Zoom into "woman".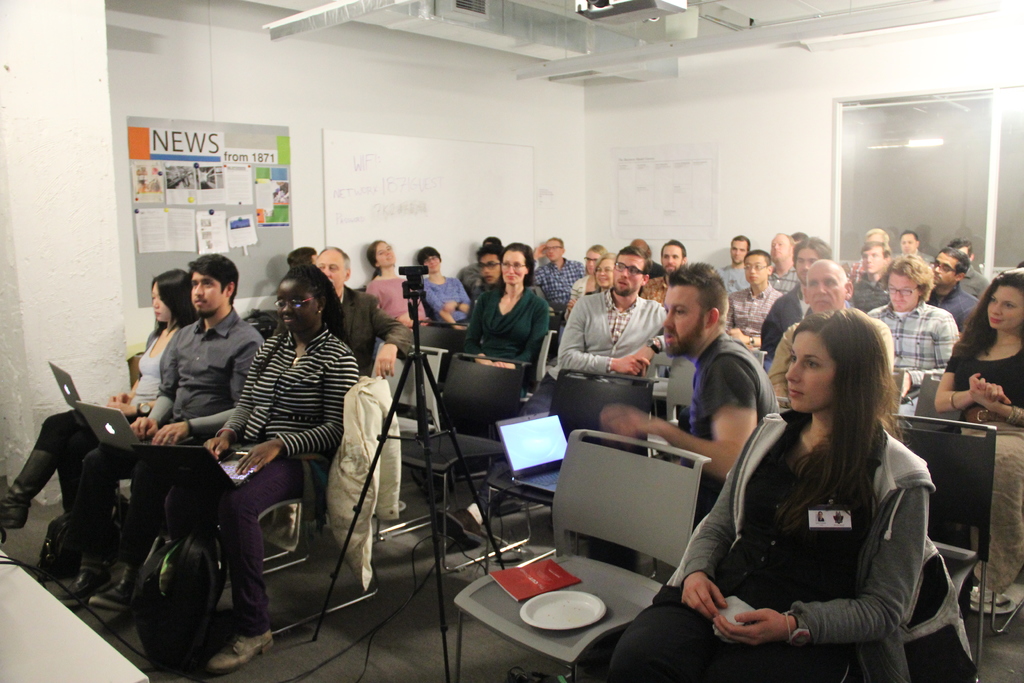
Zoom target: <box>931,274,1023,614</box>.
